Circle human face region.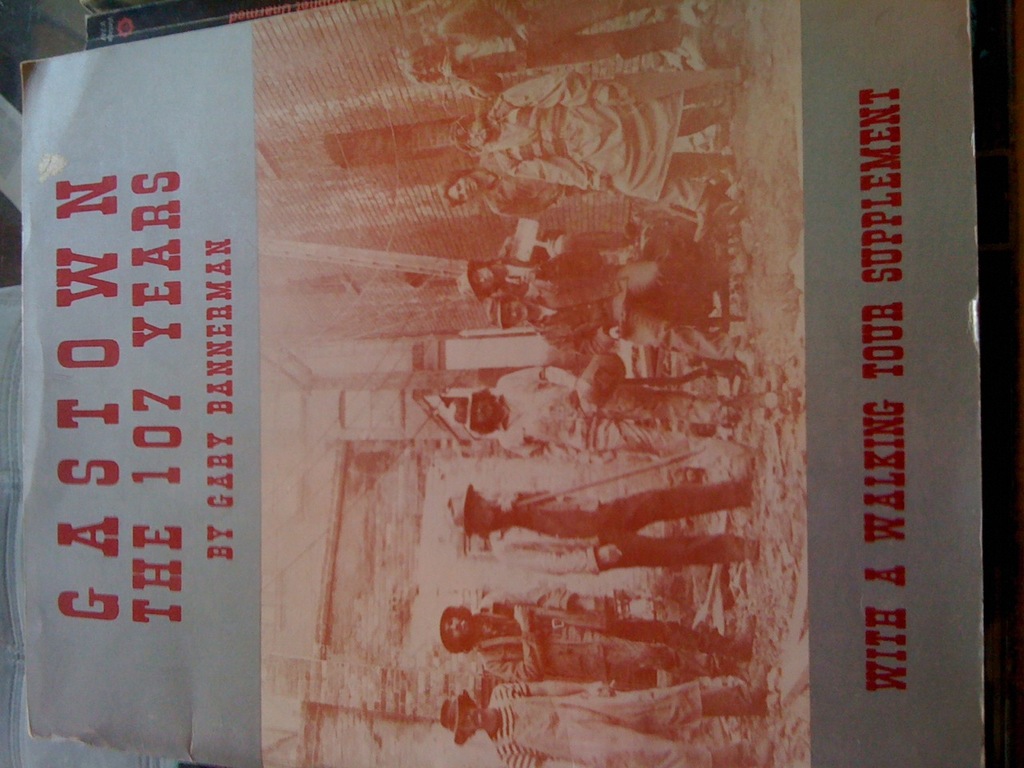
Region: Rect(448, 179, 479, 204).
